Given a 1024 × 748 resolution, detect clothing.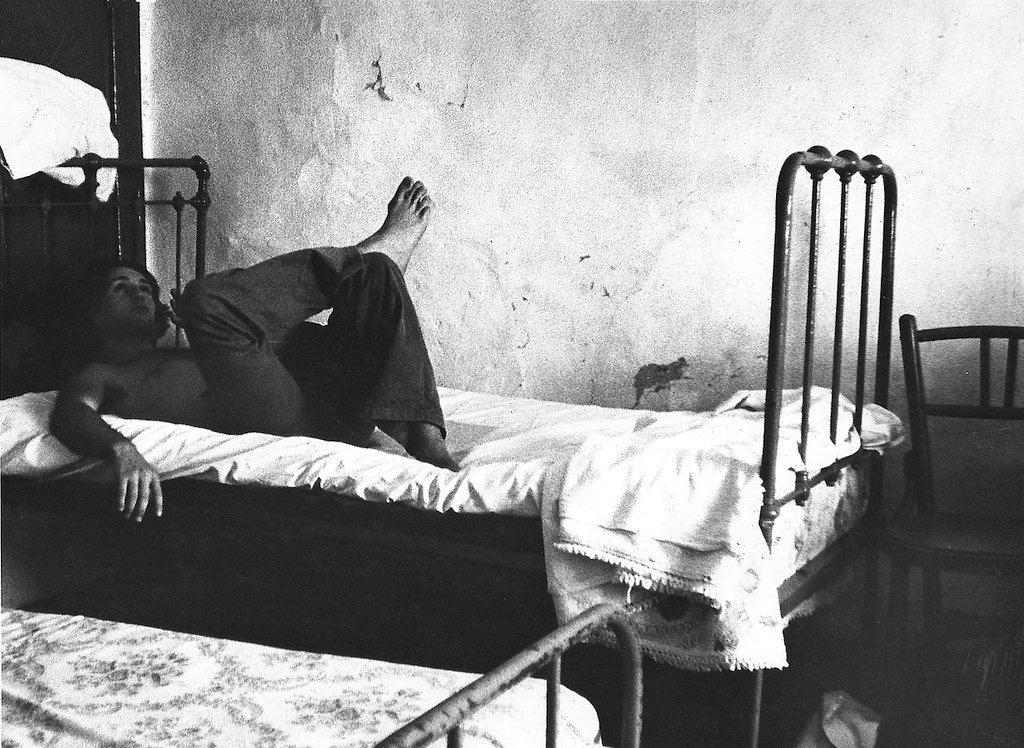
(x1=178, y1=243, x2=446, y2=448).
